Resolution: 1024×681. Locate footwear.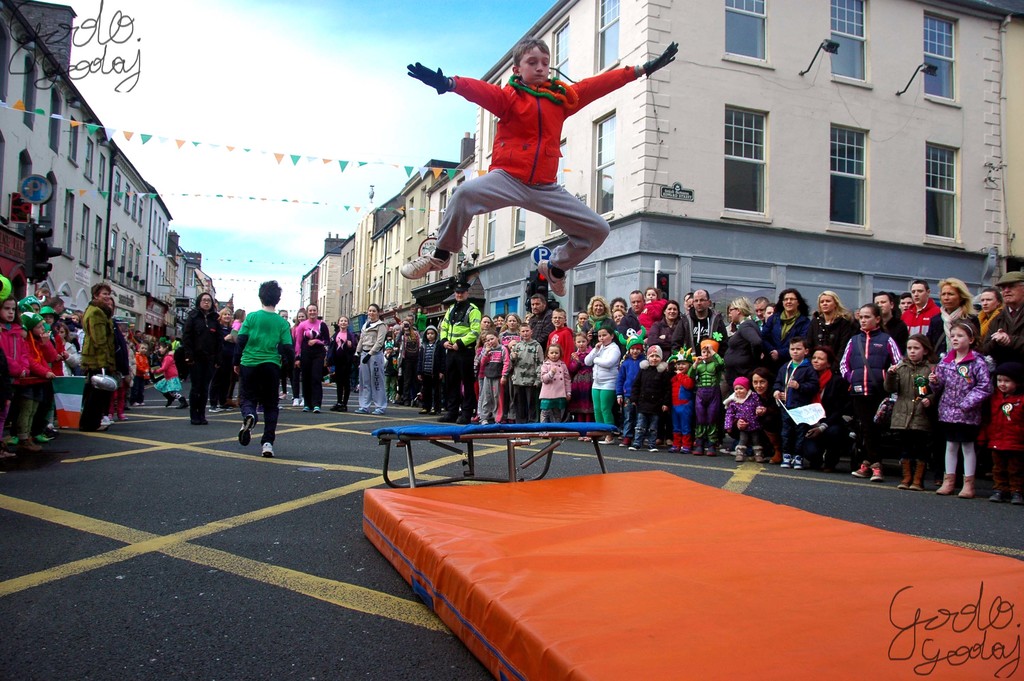
(x1=301, y1=399, x2=307, y2=408).
